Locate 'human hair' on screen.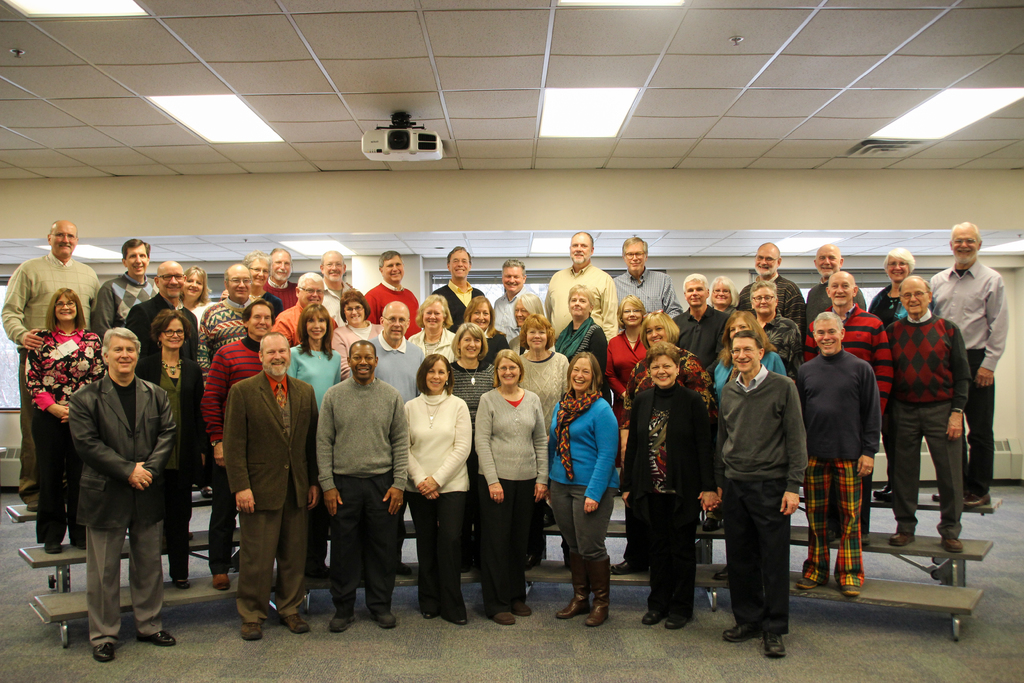
On screen at 881, 247, 915, 274.
